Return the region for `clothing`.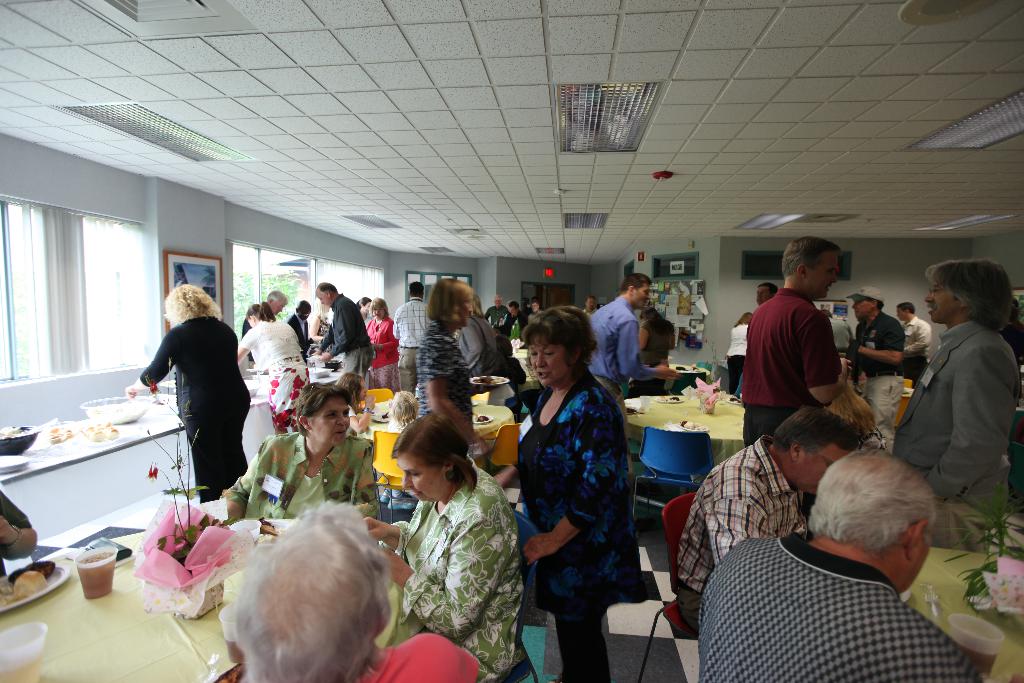
[378,450,521,682].
